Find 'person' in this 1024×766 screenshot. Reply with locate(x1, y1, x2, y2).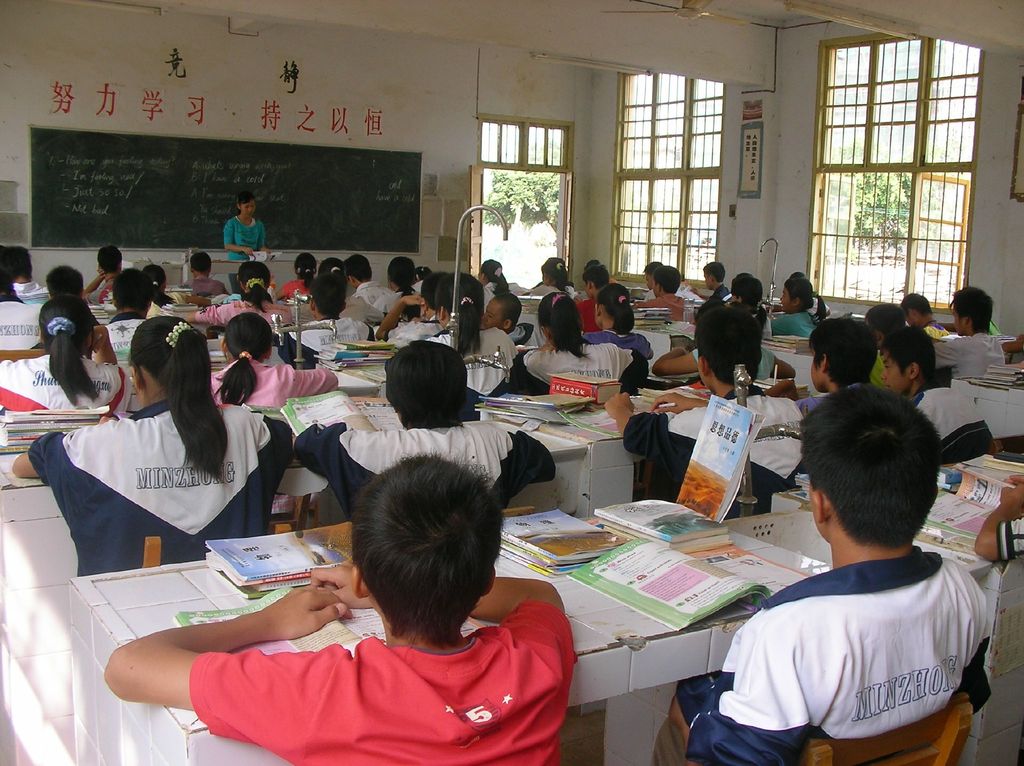
locate(0, 294, 134, 416).
